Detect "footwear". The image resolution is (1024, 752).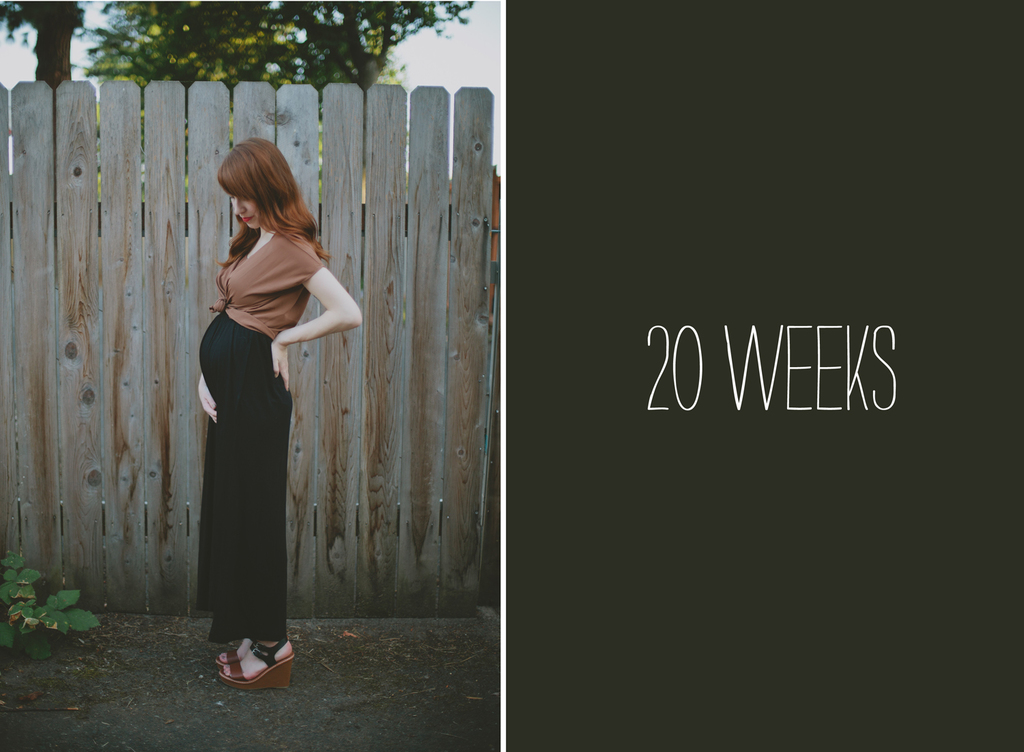
left=212, top=644, right=252, bottom=669.
